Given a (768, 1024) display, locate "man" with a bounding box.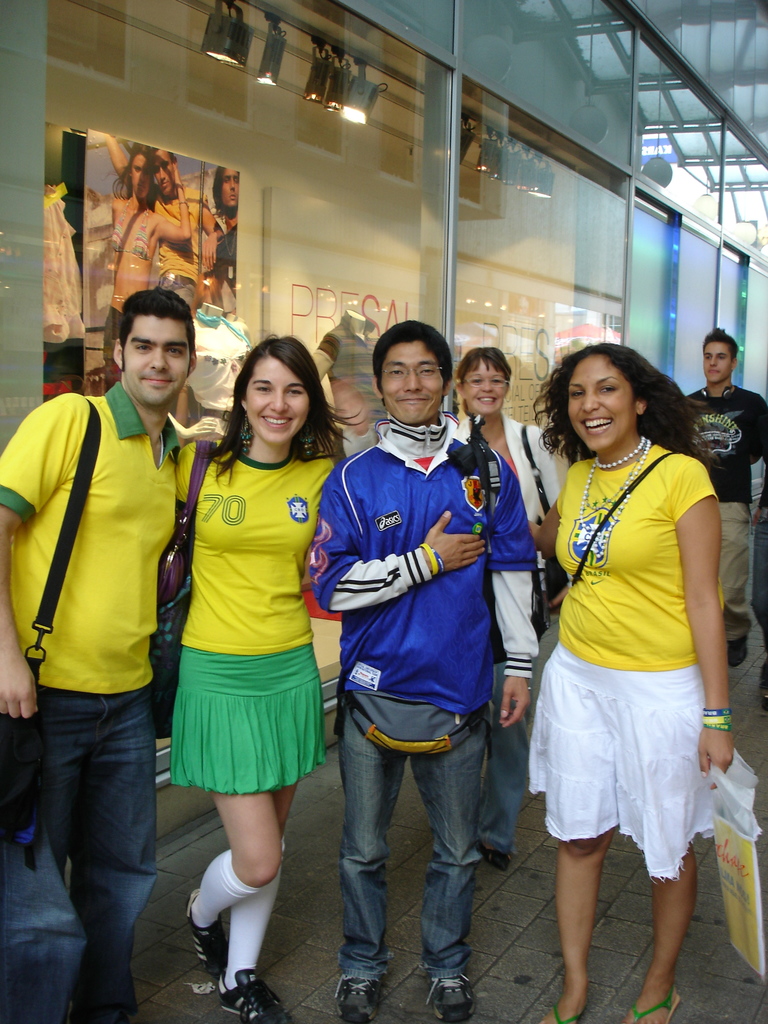
Located: (x1=9, y1=284, x2=207, y2=998).
